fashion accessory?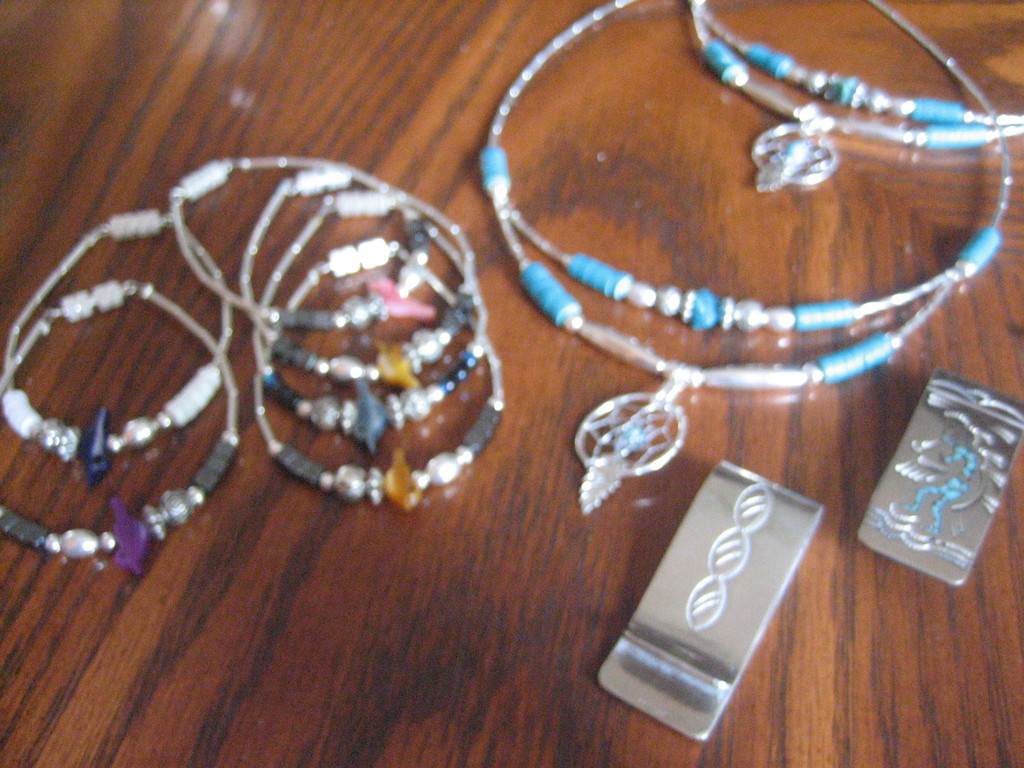
(0, 211, 244, 576)
